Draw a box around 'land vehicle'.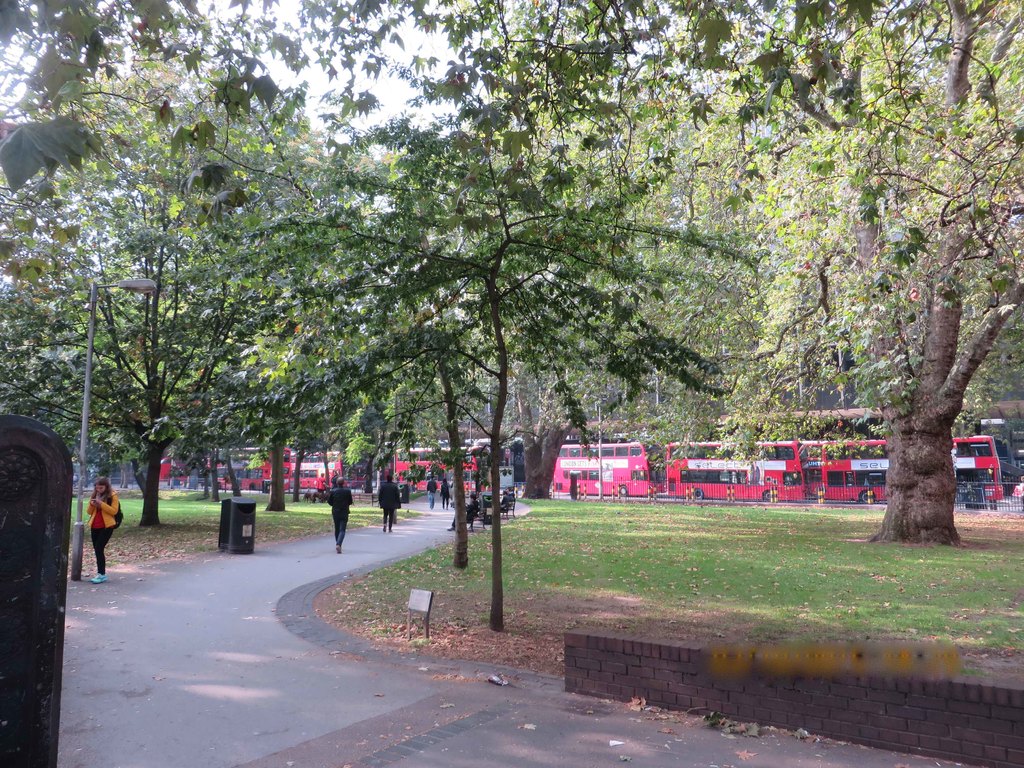
x1=297 y1=443 x2=365 y2=491.
